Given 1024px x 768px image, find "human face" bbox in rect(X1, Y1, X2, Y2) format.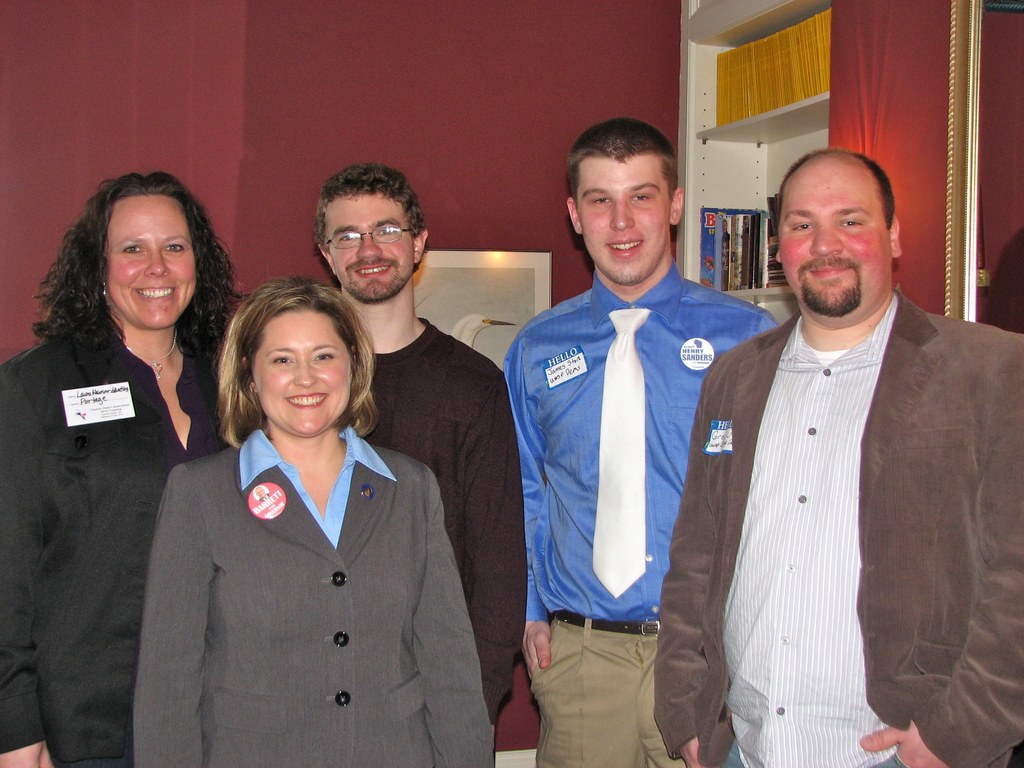
rect(328, 193, 416, 301).
